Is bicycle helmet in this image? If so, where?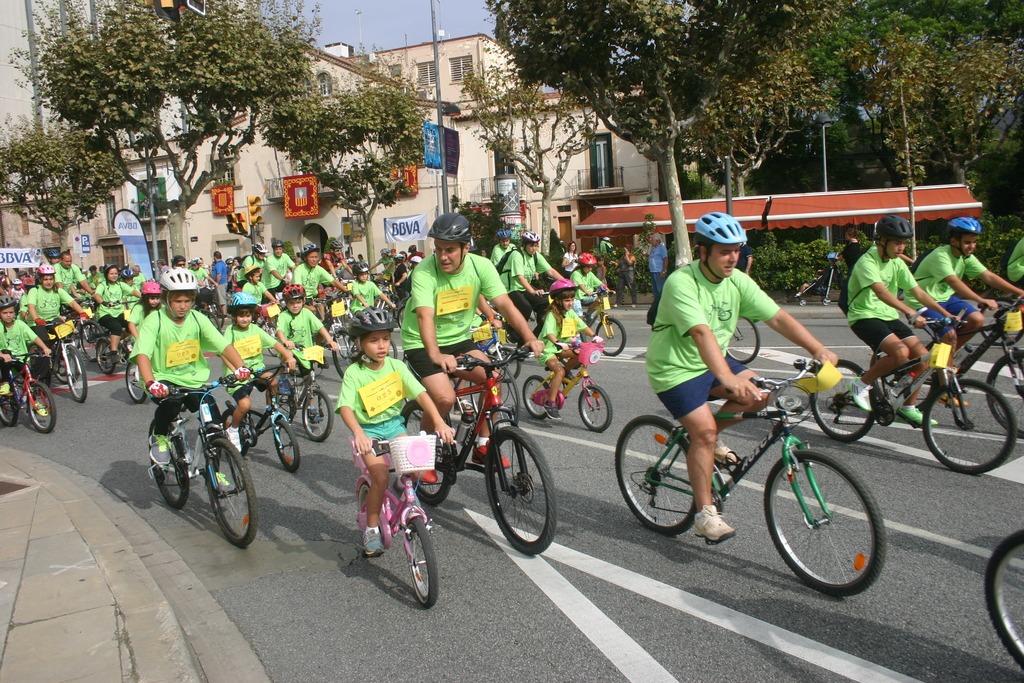
Yes, at [left=405, top=241, right=419, bottom=253].
